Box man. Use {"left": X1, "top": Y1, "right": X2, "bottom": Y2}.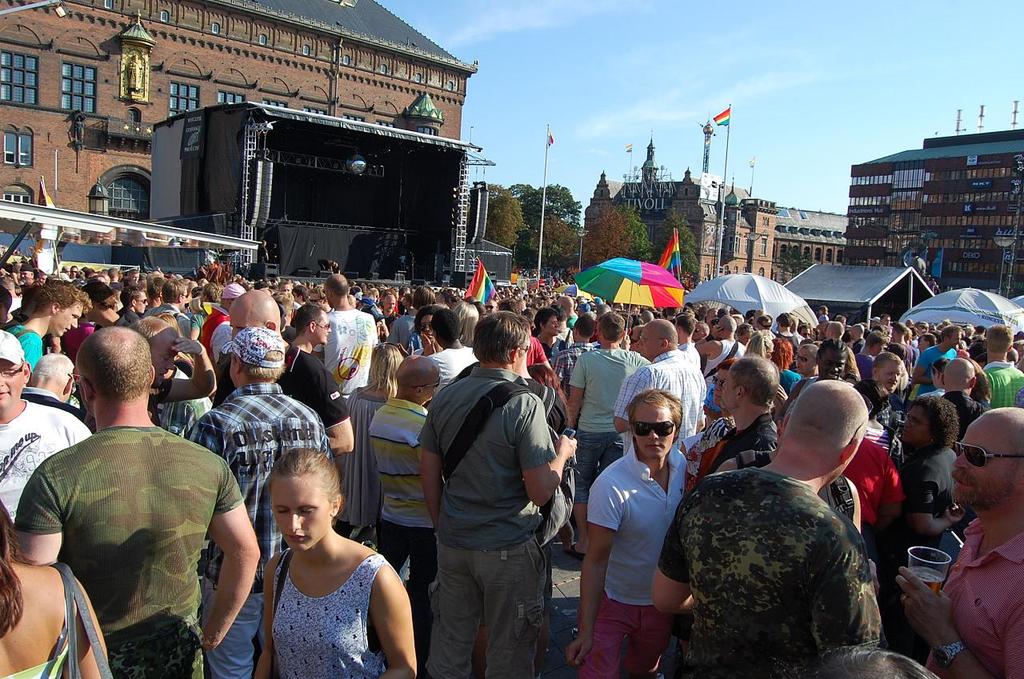
{"left": 385, "top": 295, "right": 405, "bottom": 323}.
